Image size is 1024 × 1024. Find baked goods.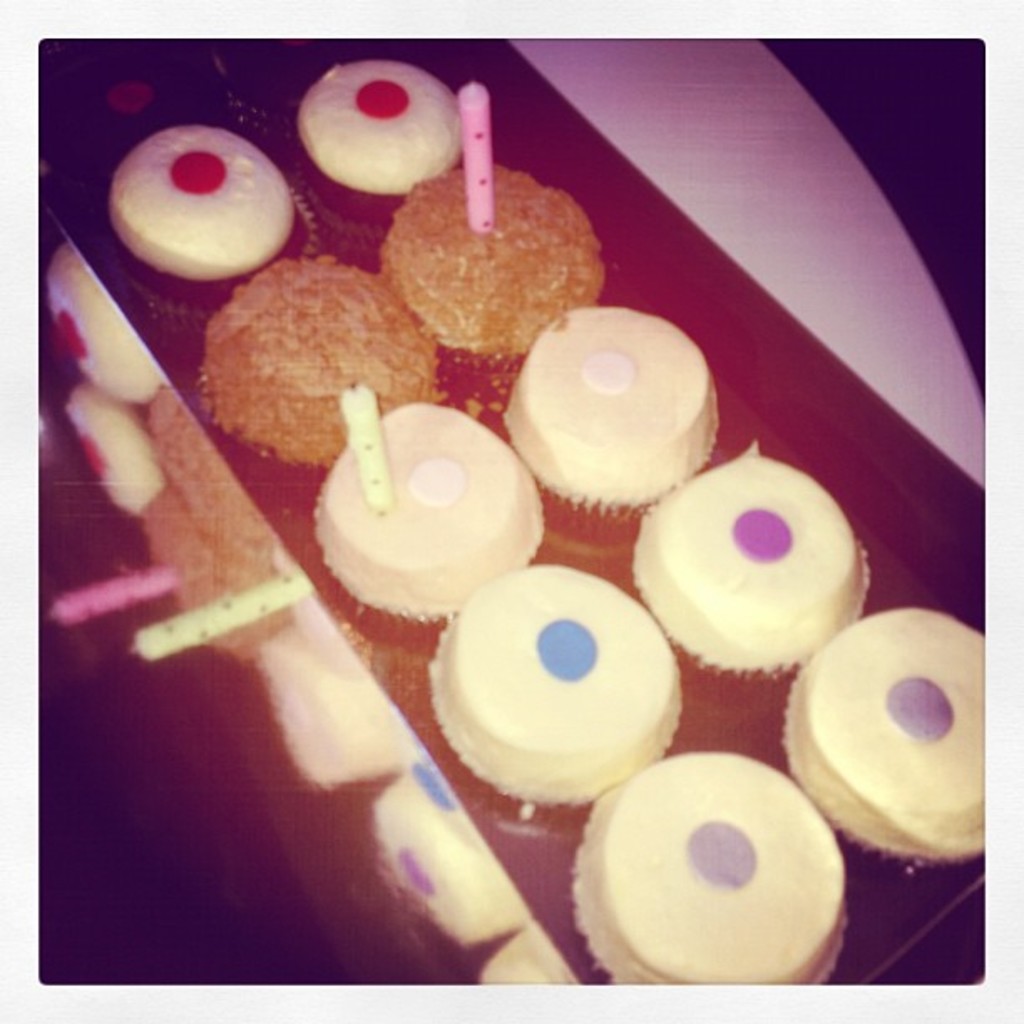
bbox=(199, 254, 430, 472).
